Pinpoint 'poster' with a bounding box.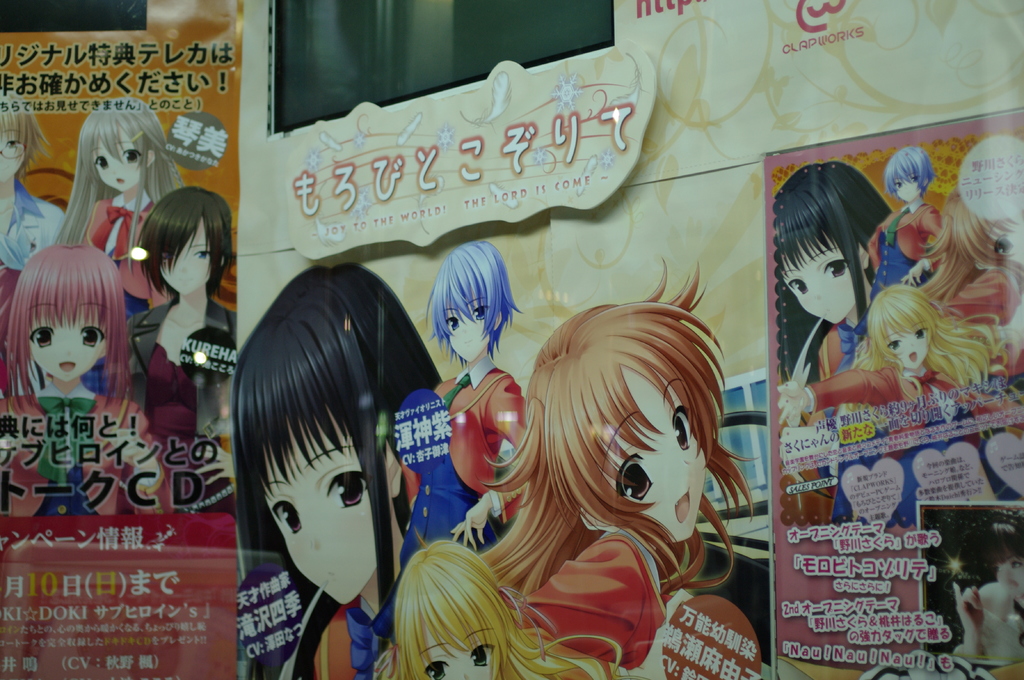
crop(0, 0, 244, 679).
